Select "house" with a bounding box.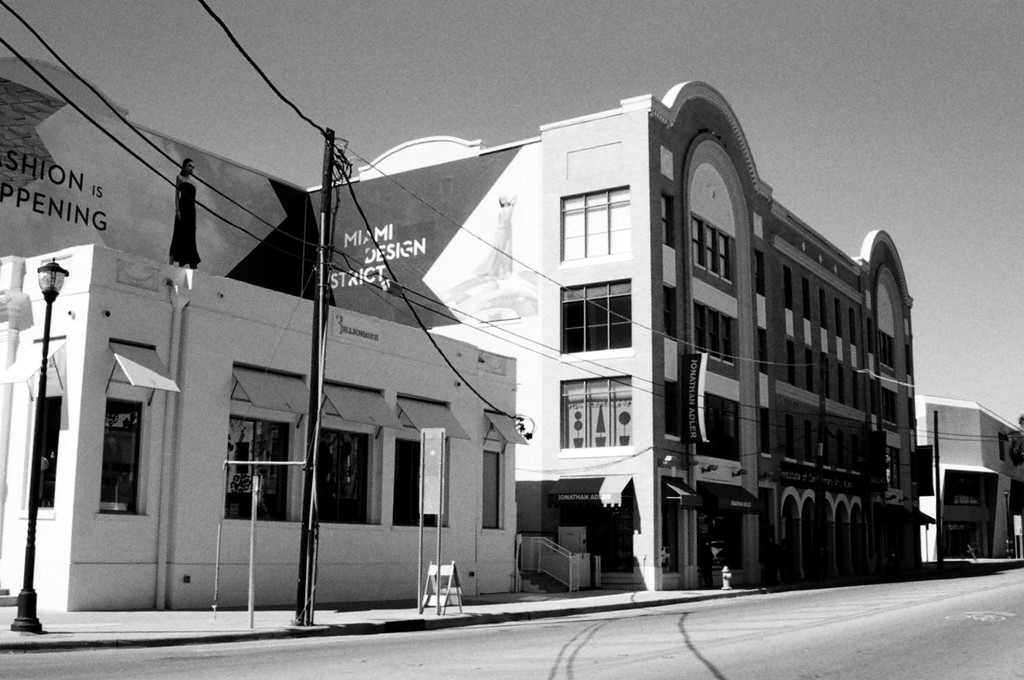
0, 238, 522, 614.
